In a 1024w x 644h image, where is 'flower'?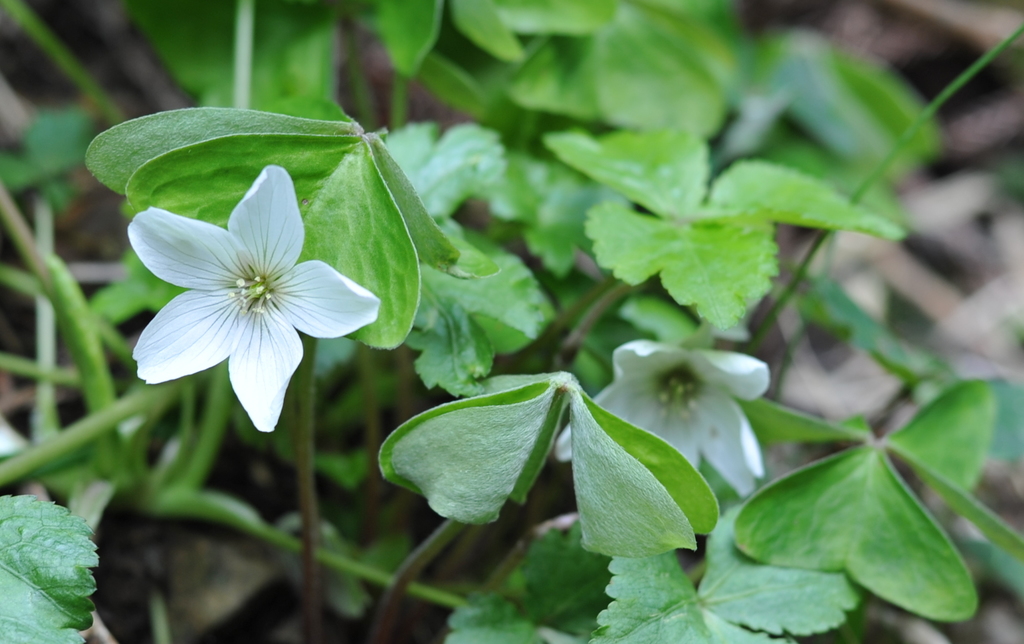
bbox=(146, 156, 418, 425).
